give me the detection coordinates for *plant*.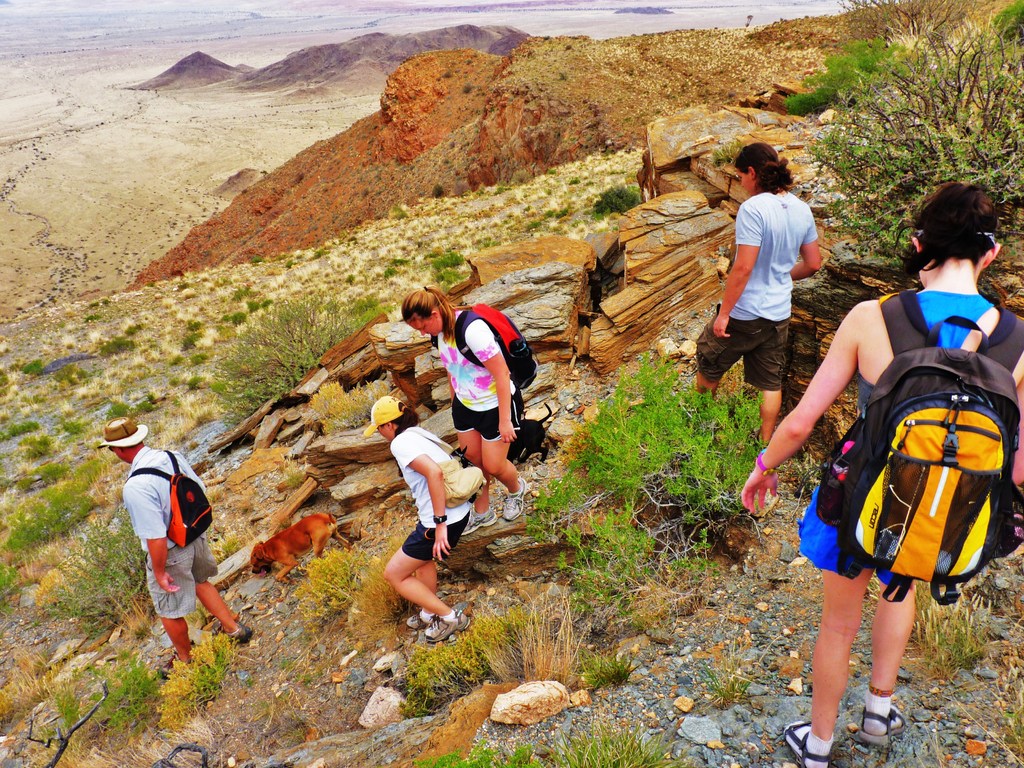
box=[211, 295, 391, 447].
